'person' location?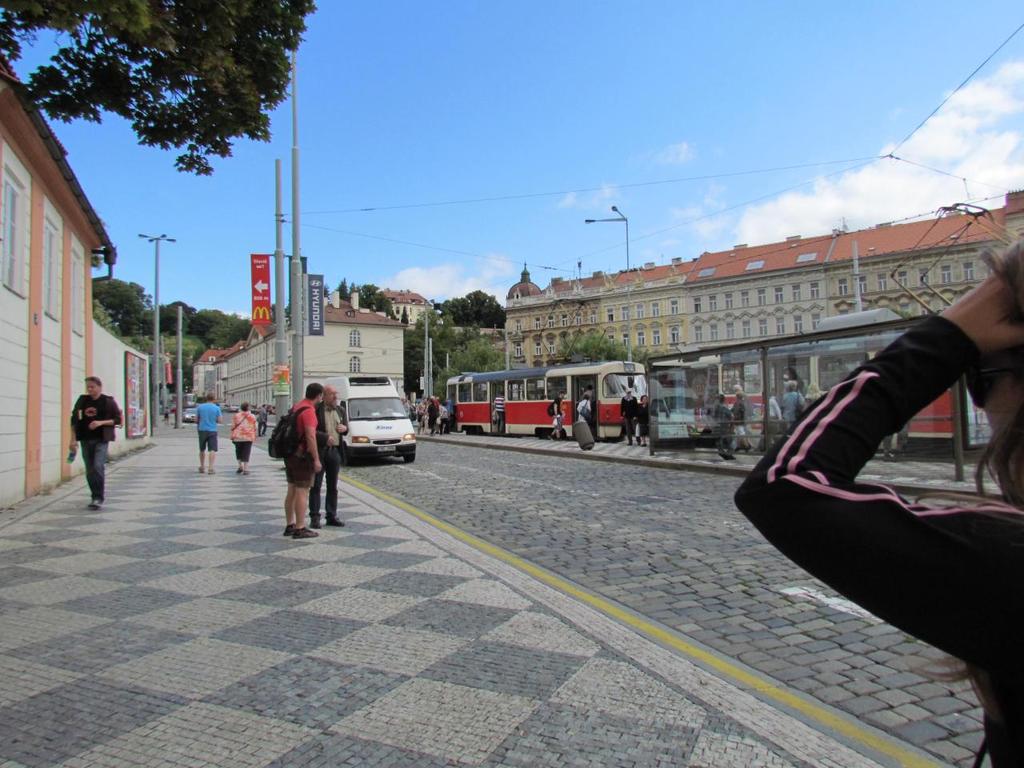
region(281, 382, 321, 540)
